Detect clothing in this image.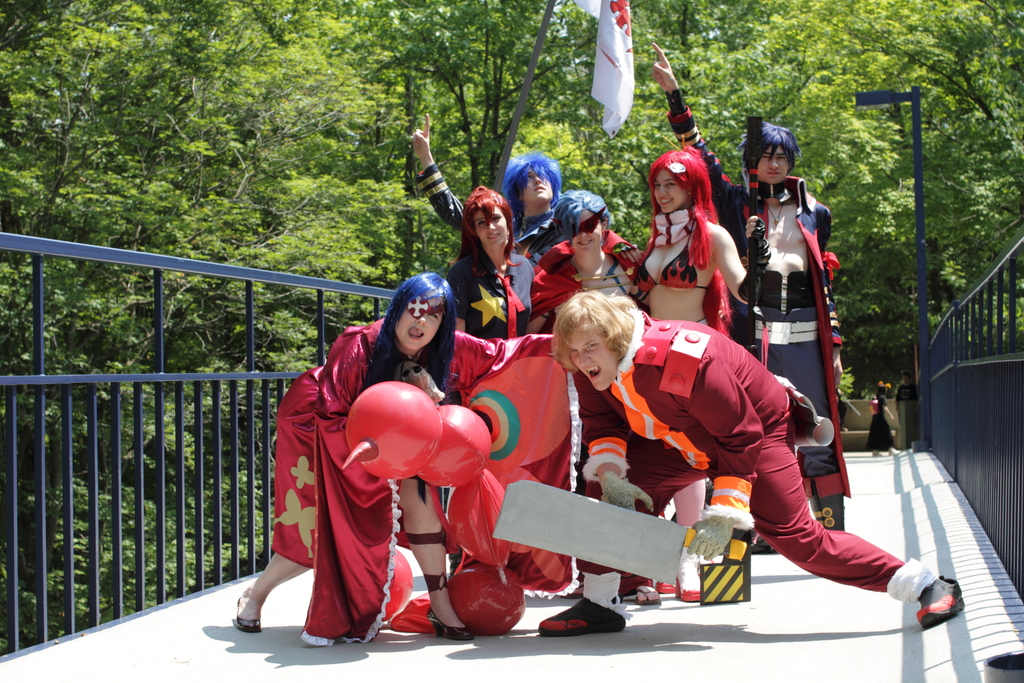
Detection: 893, 381, 917, 424.
